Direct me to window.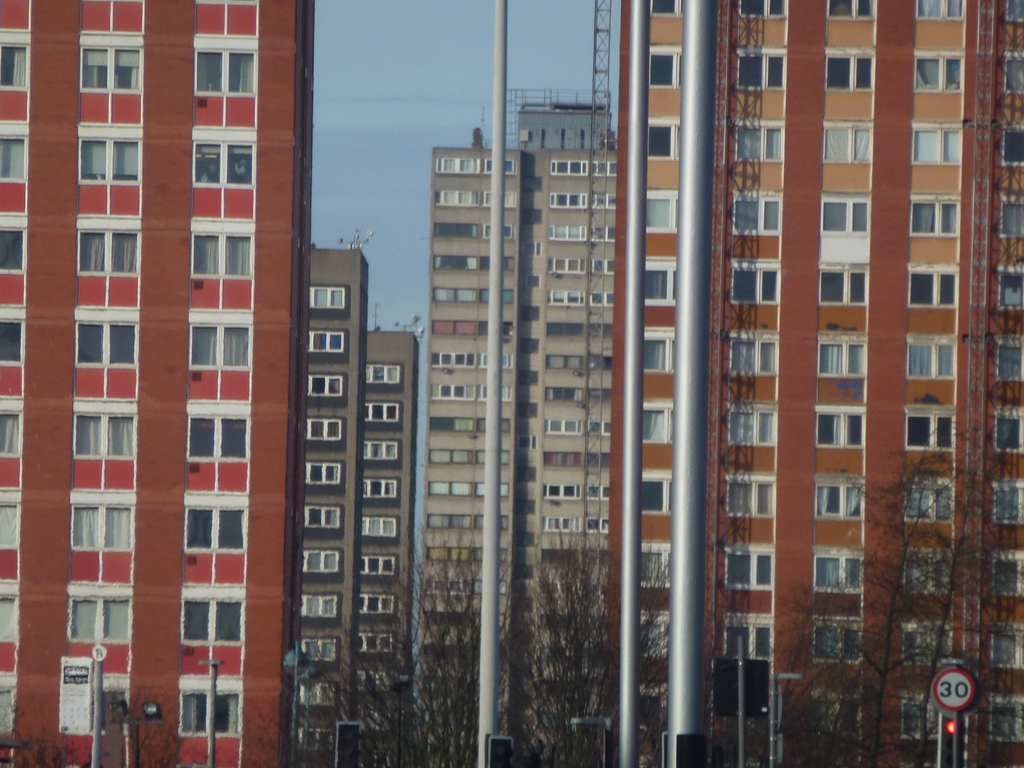
Direction: box(520, 304, 541, 324).
